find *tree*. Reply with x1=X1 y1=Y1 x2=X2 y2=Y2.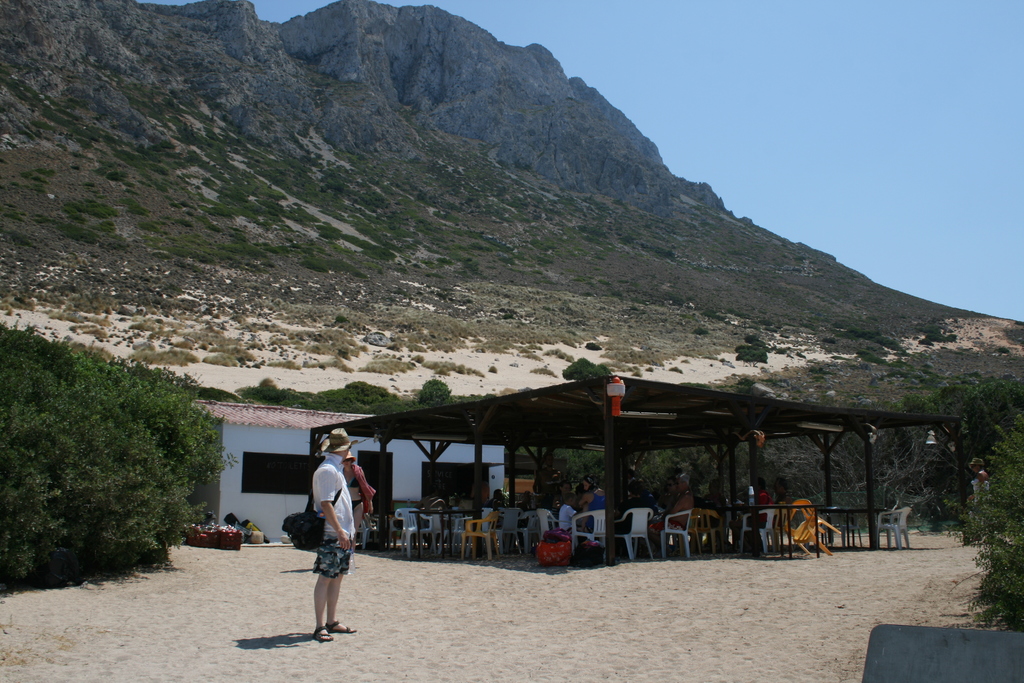
x1=560 y1=352 x2=614 y2=382.
